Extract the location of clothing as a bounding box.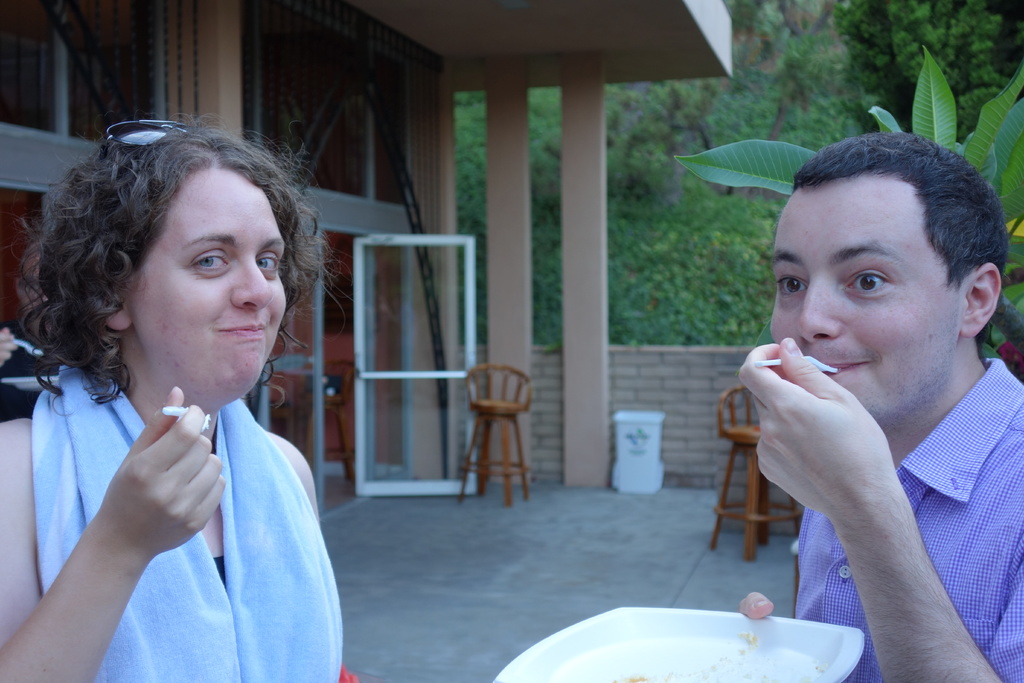
select_region(788, 359, 1022, 682).
